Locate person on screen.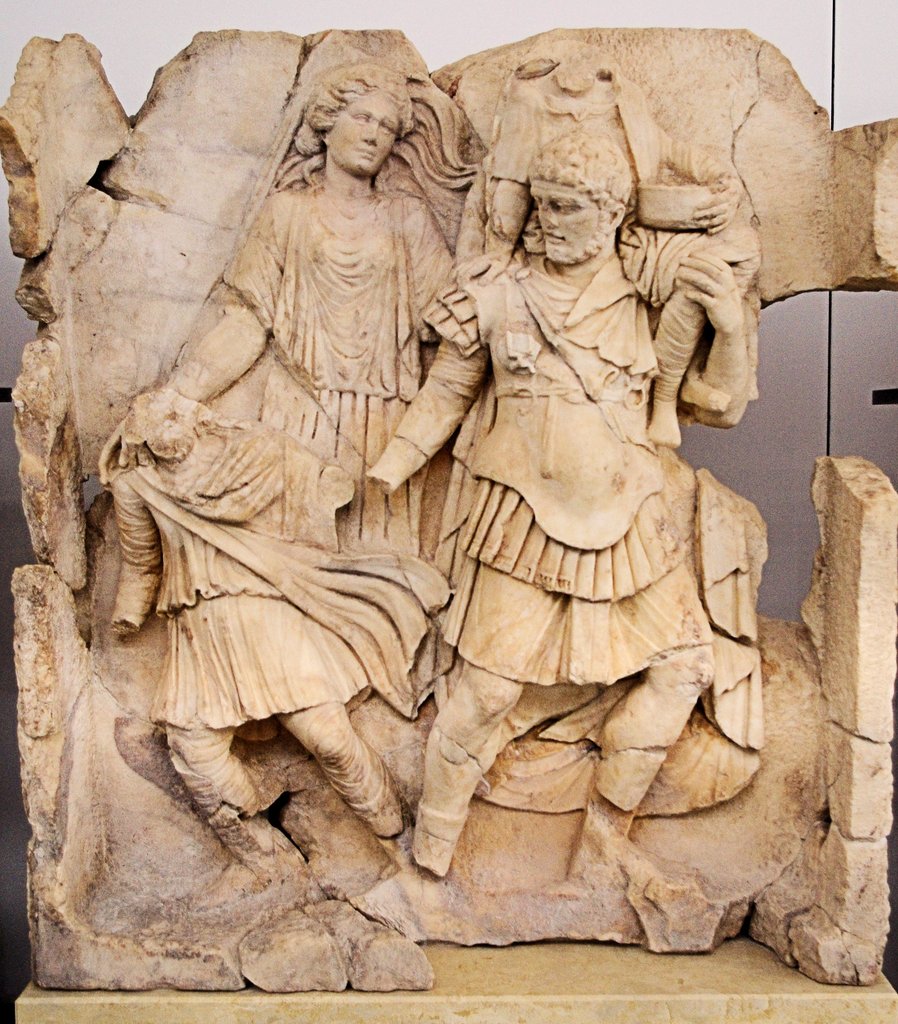
On screen at {"left": 365, "top": 118, "right": 748, "bottom": 876}.
